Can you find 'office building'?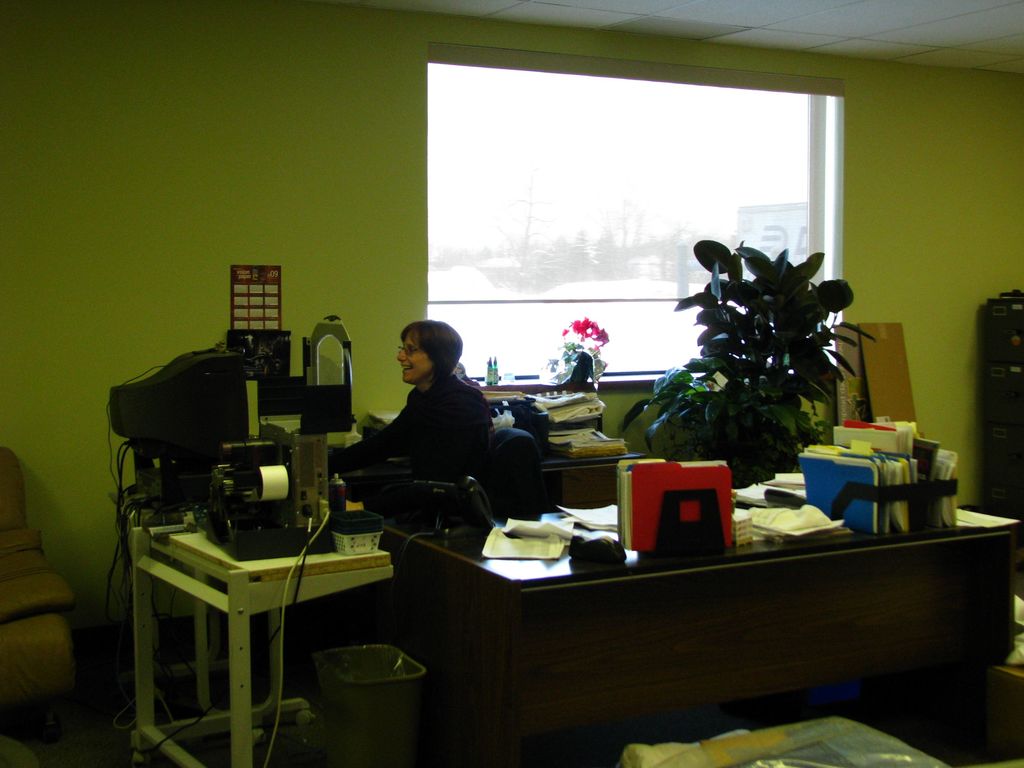
Yes, bounding box: {"left": 0, "top": 0, "right": 1023, "bottom": 767}.
